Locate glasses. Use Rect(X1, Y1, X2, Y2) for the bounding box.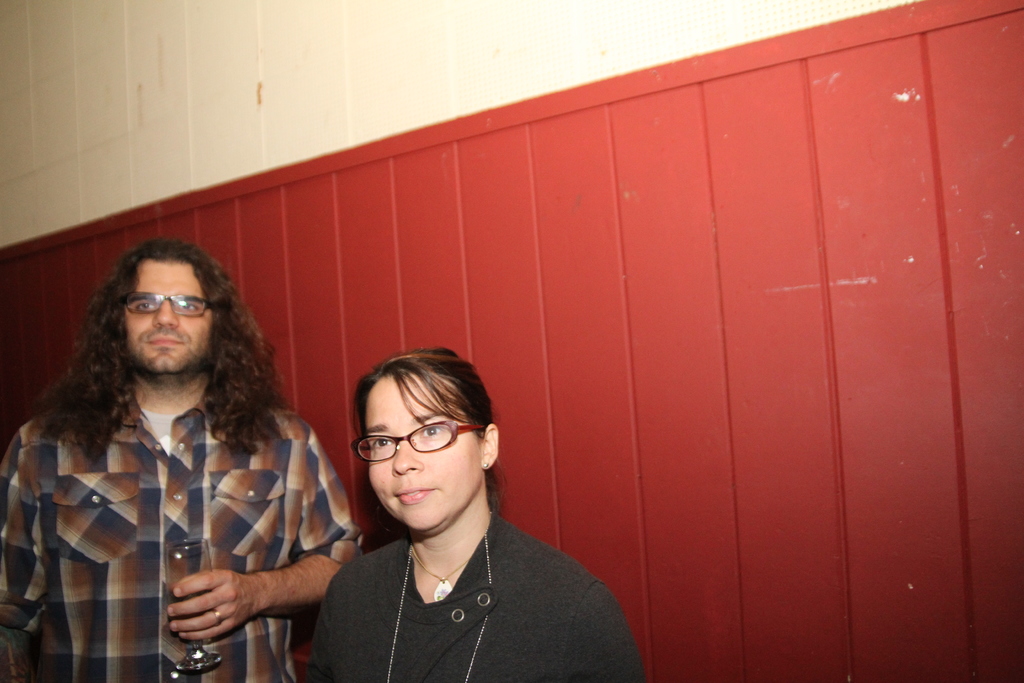
Rect(119, 287, 216, 318).
